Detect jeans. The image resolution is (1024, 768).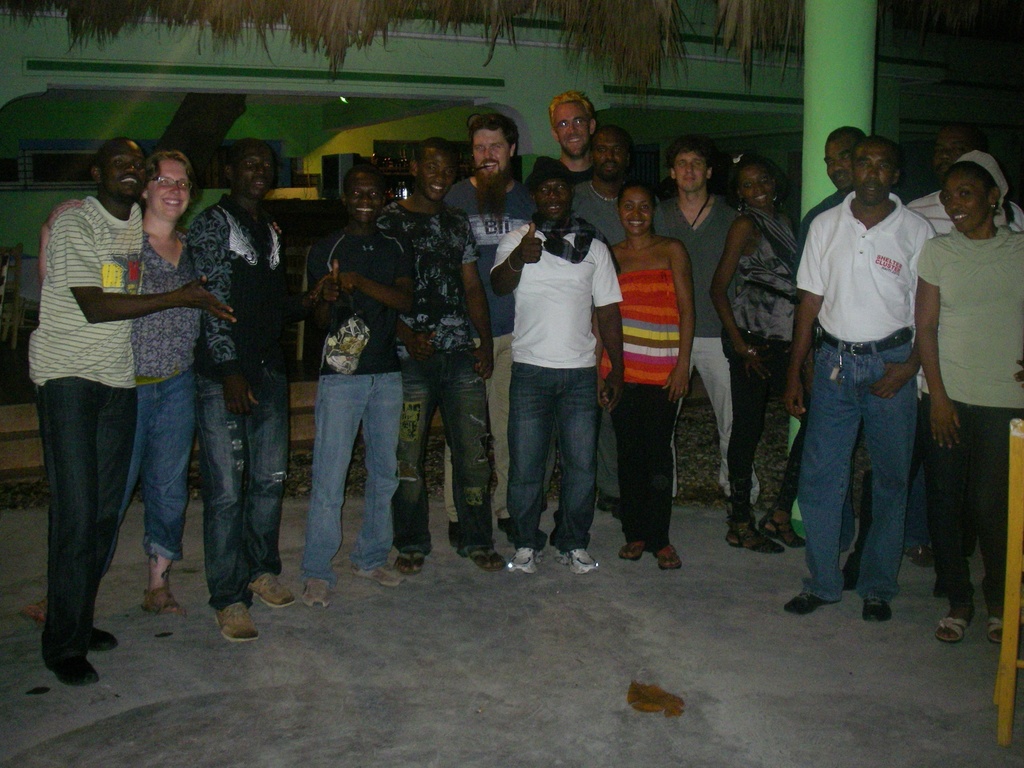
{"left": 395, "top": 343, "right": 494, "bottom": 555}.
